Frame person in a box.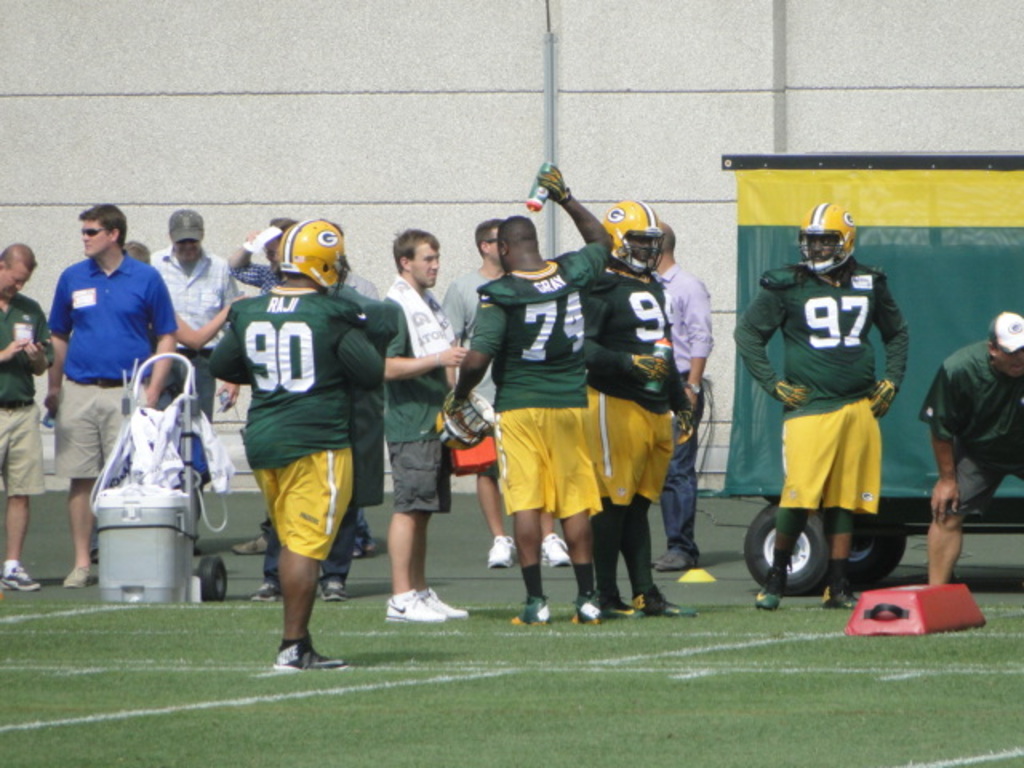
(left=730, top=210, right=912, bottom=594).
